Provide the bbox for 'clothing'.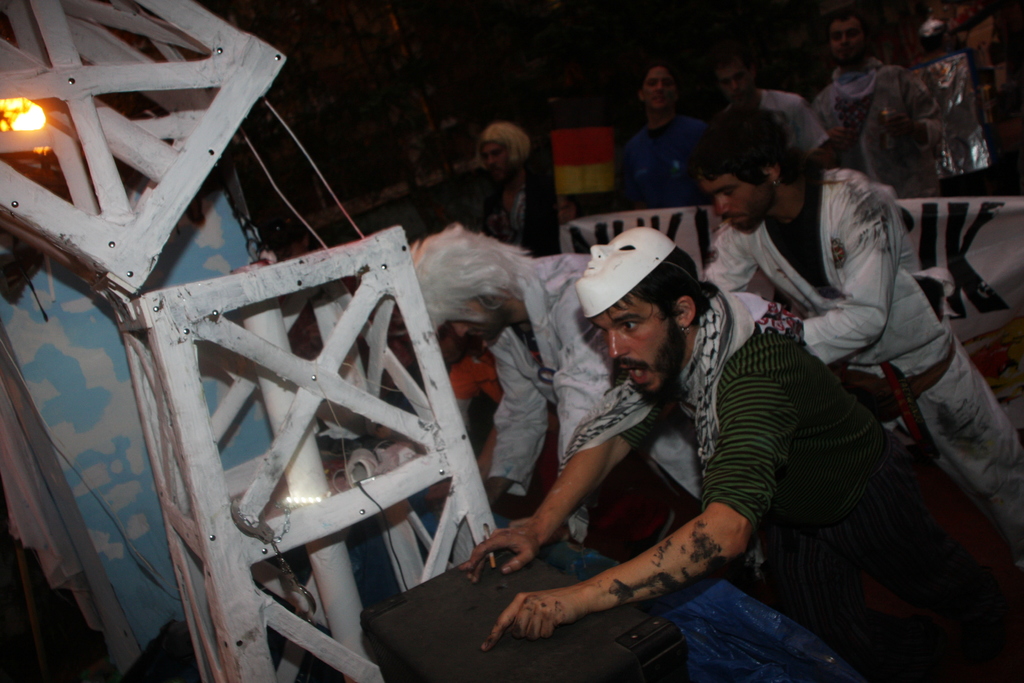
BBox(811, 58, 942, 183).
